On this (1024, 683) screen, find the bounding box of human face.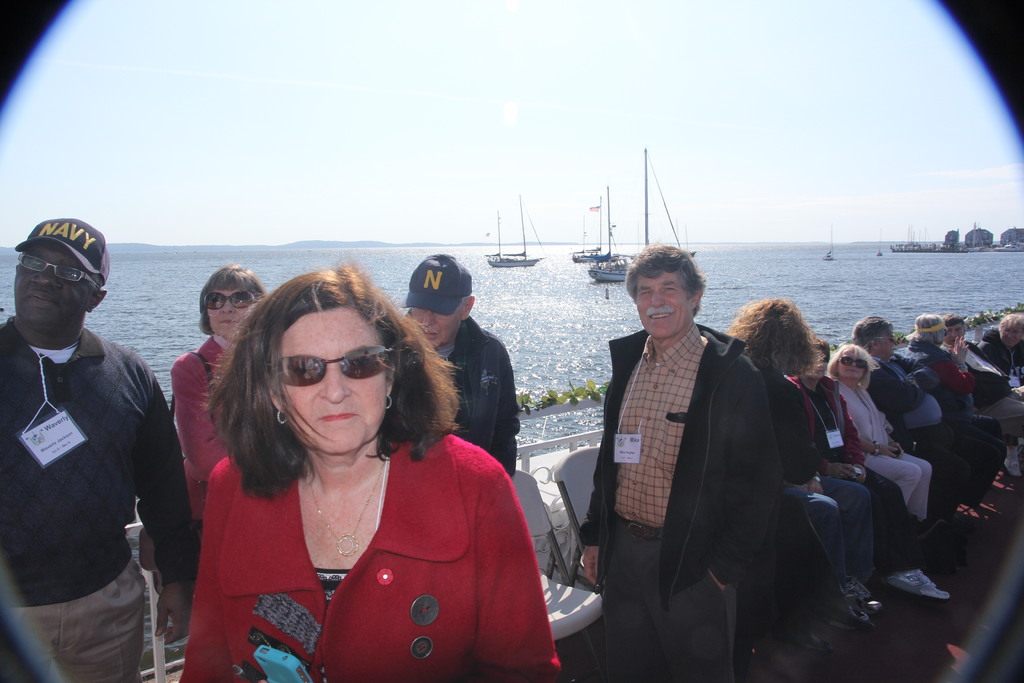
Bounding box: 636 272 687 338.
